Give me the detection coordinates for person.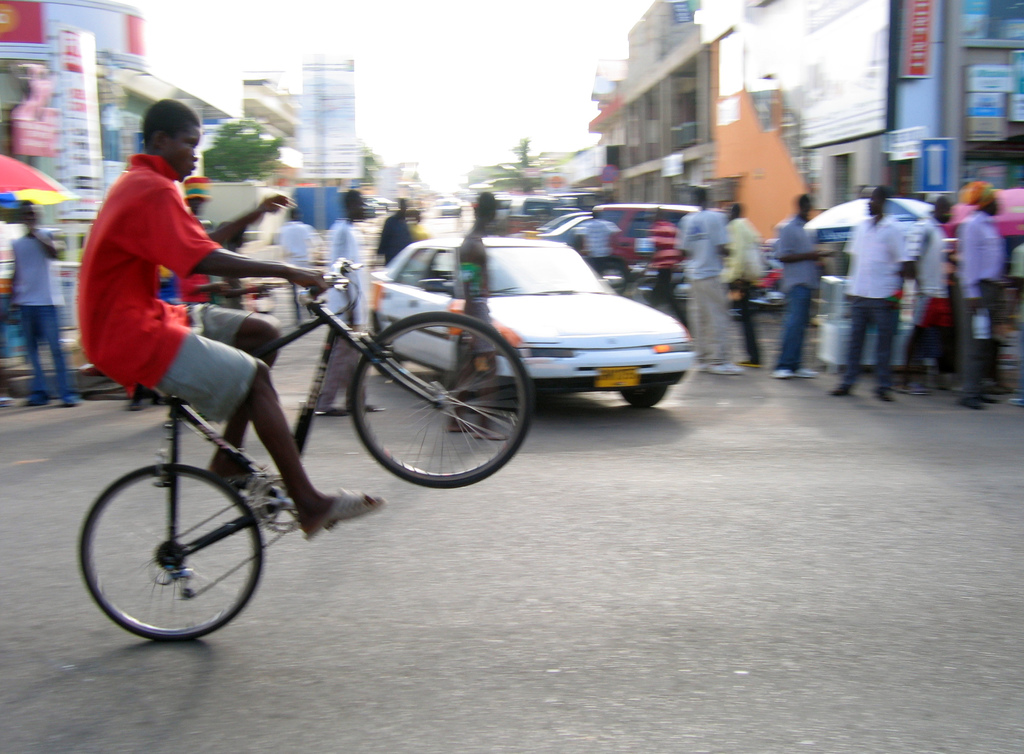
pyautogui.locateOnScreen(1, 193, 76, 410).
